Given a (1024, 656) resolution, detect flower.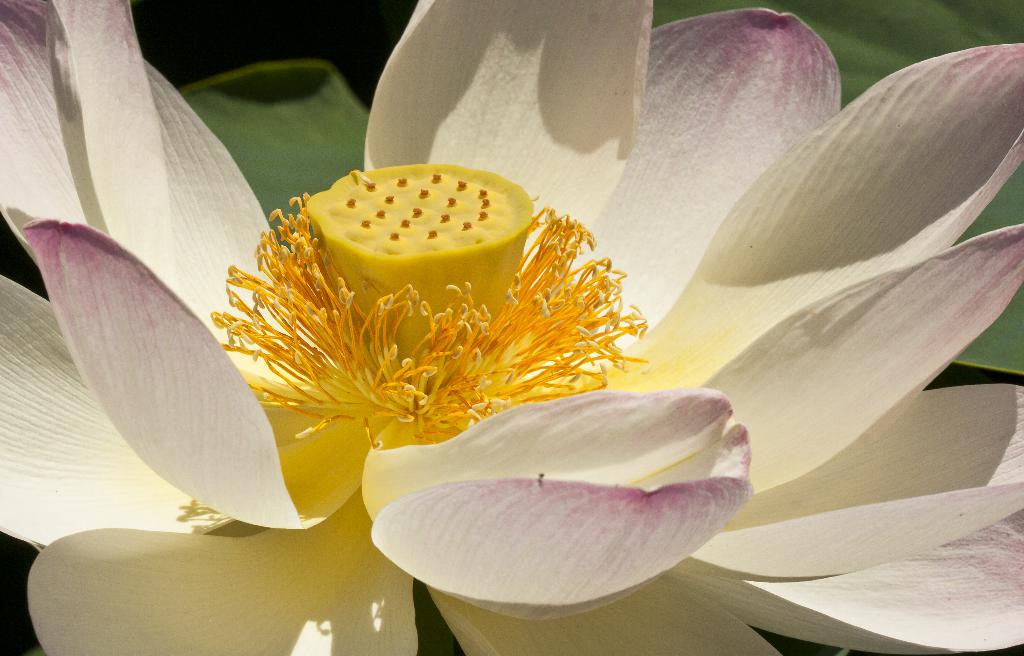
[x1=0, y1=0, x2=1023, y2=655].
